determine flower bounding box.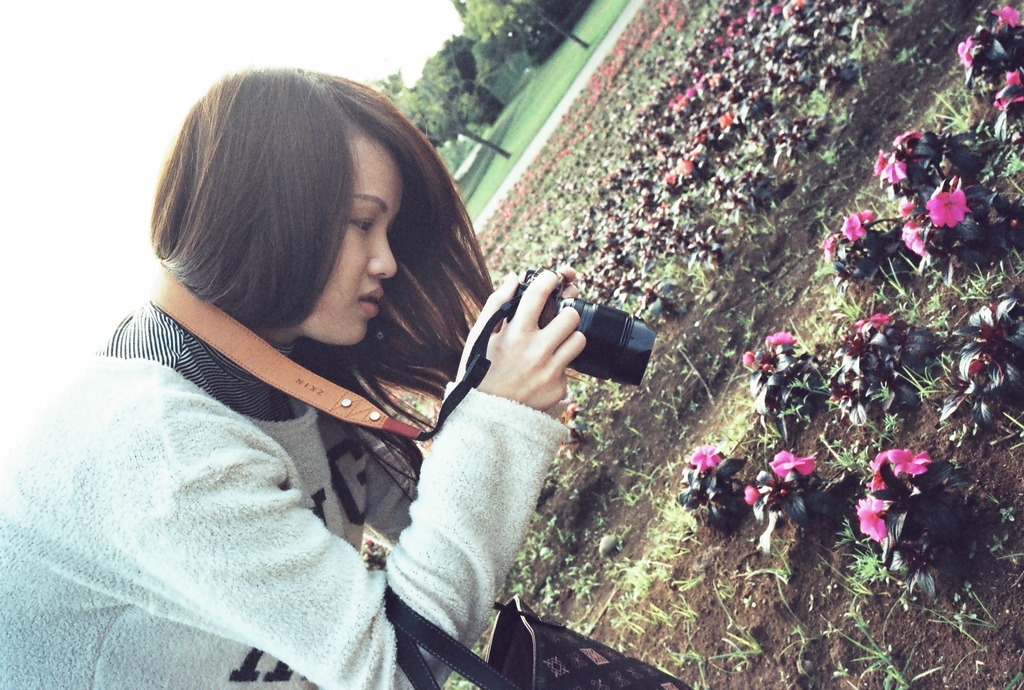
Determined: bbox=[682, 443, 729, 470].
